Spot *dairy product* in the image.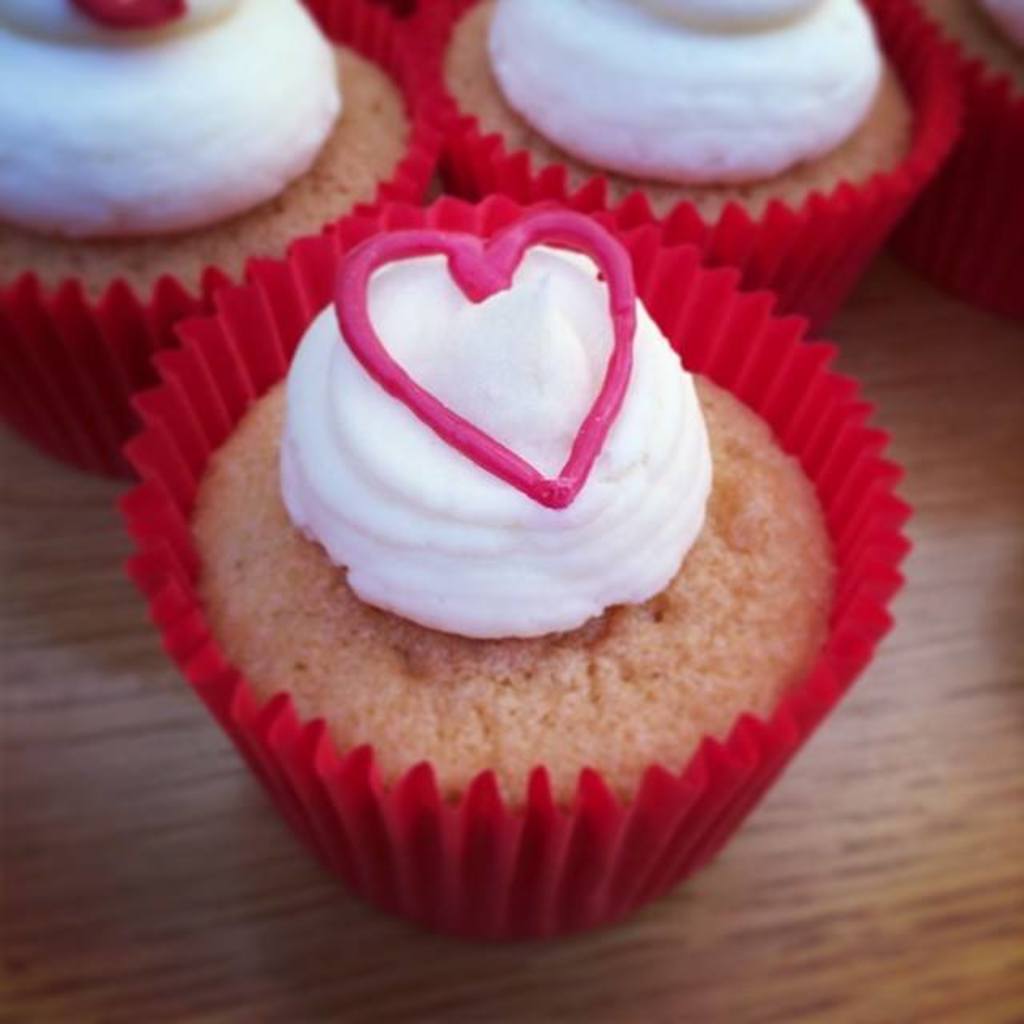
*dairy product* found at [0, 0, 355, 245].
